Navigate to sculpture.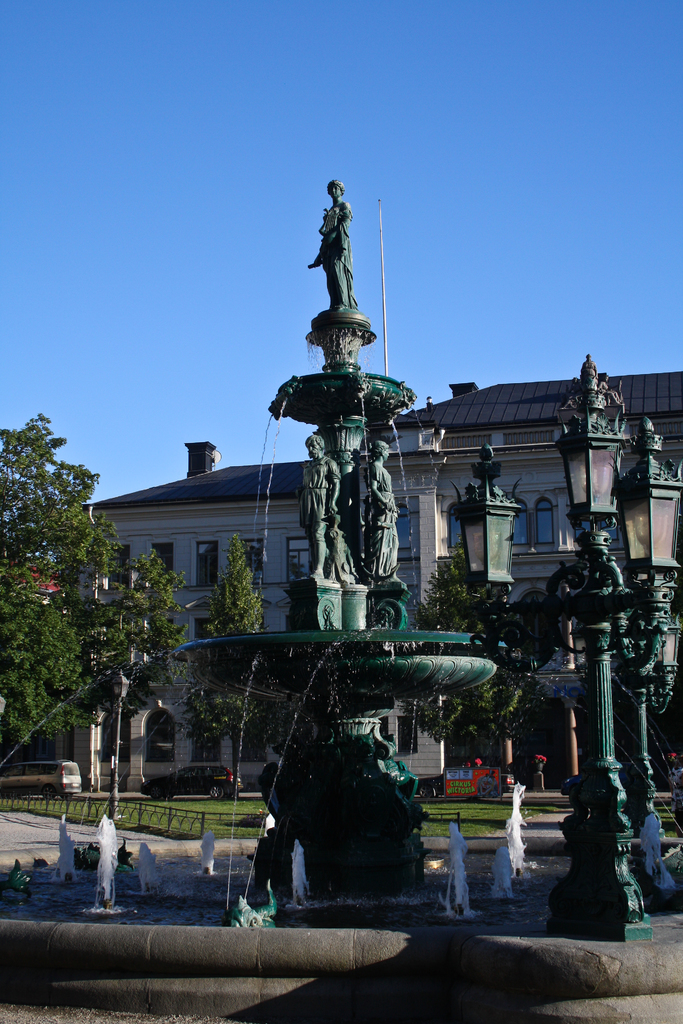
Navigation target: [238,148,478,643].
